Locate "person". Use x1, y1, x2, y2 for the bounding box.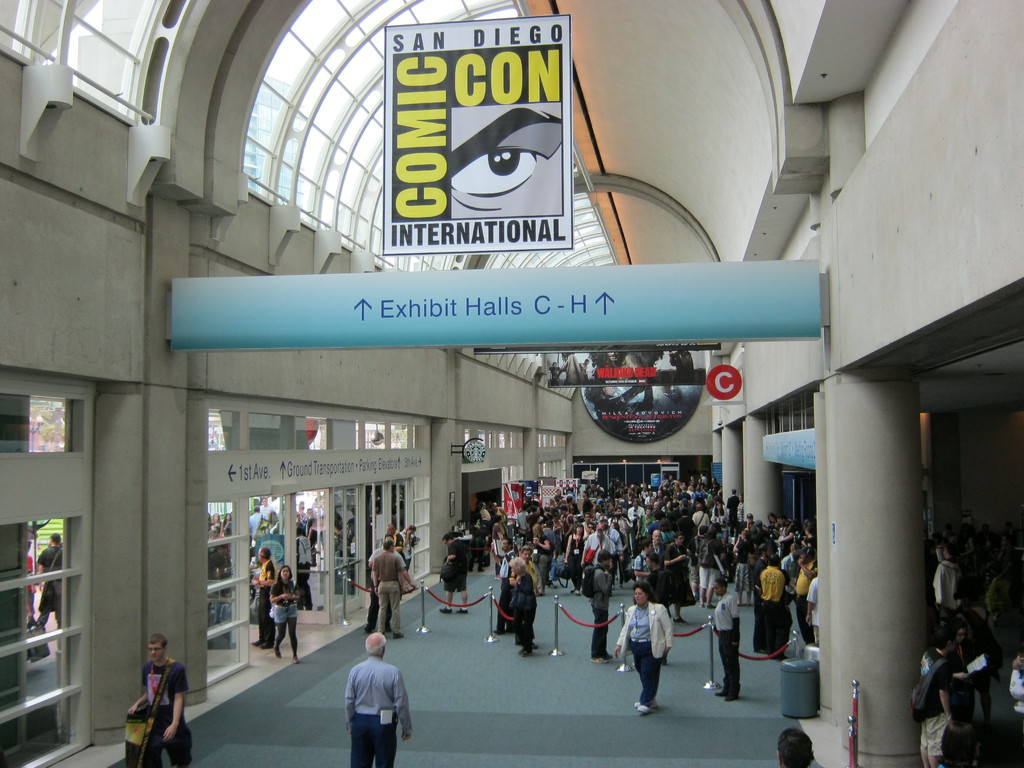
268, 565, 303, 666.
